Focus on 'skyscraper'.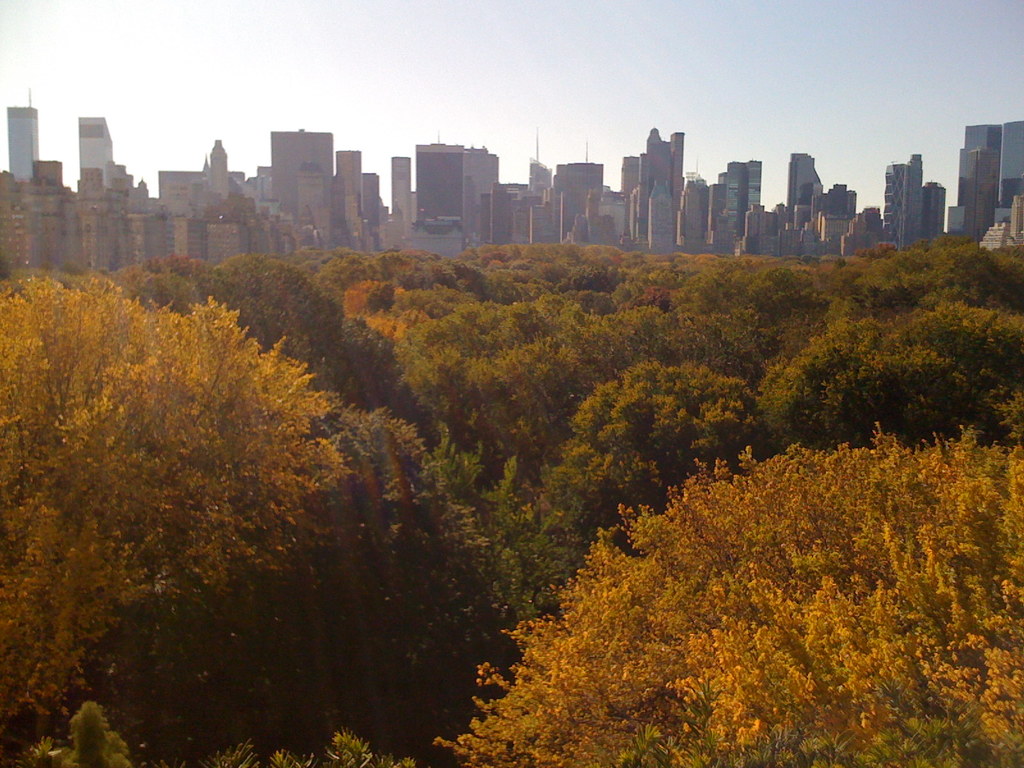
Focused at 75 113 117 187.
